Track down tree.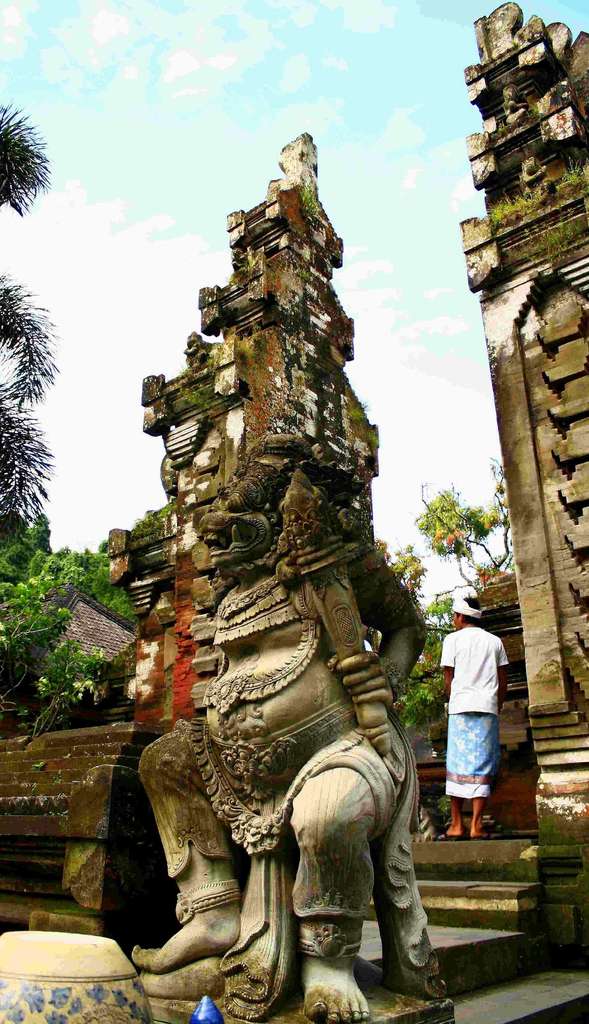
Tracked to [0, 509, 135, 738].
